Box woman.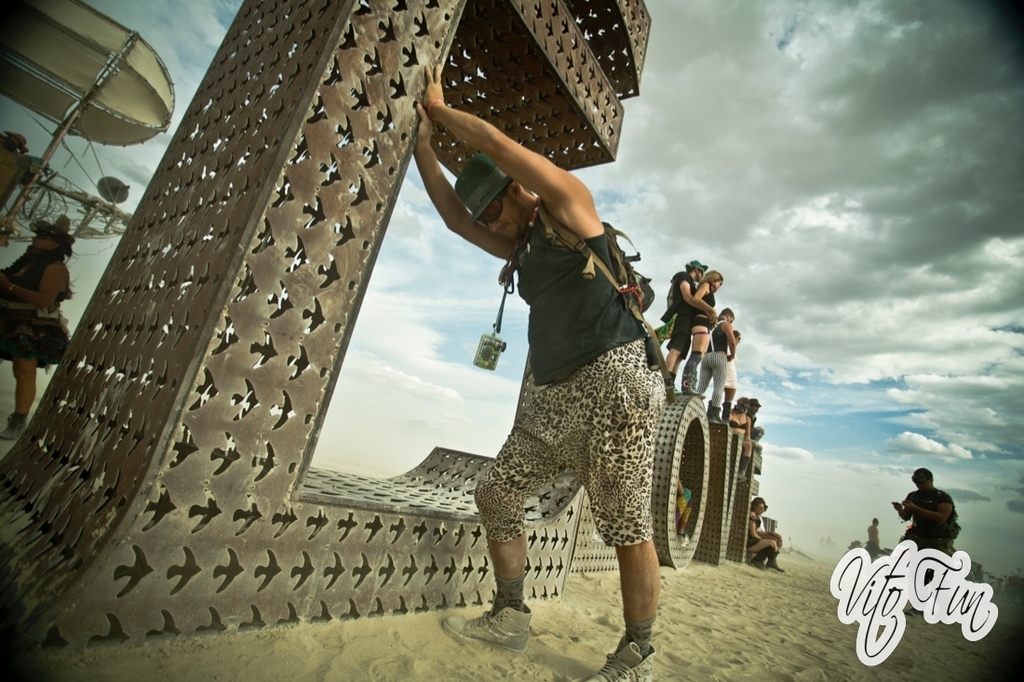
rect(0, 209, 79, 439).
